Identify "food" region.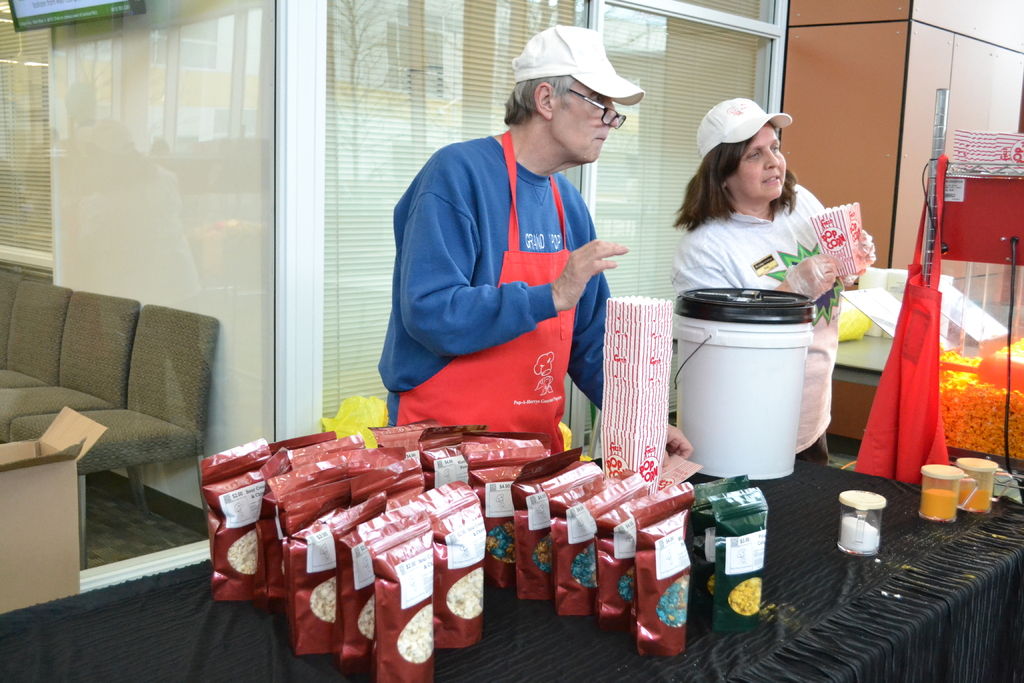
Region: region(225, 527, 259, 577).
